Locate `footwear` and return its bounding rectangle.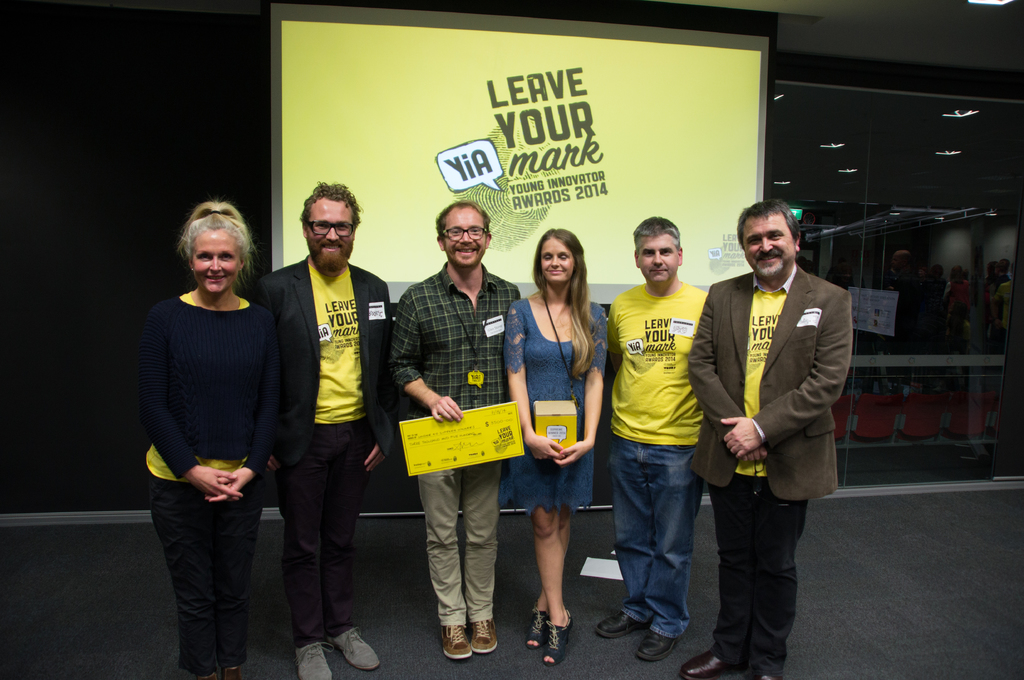
box=[532, 608, 548, 649].
